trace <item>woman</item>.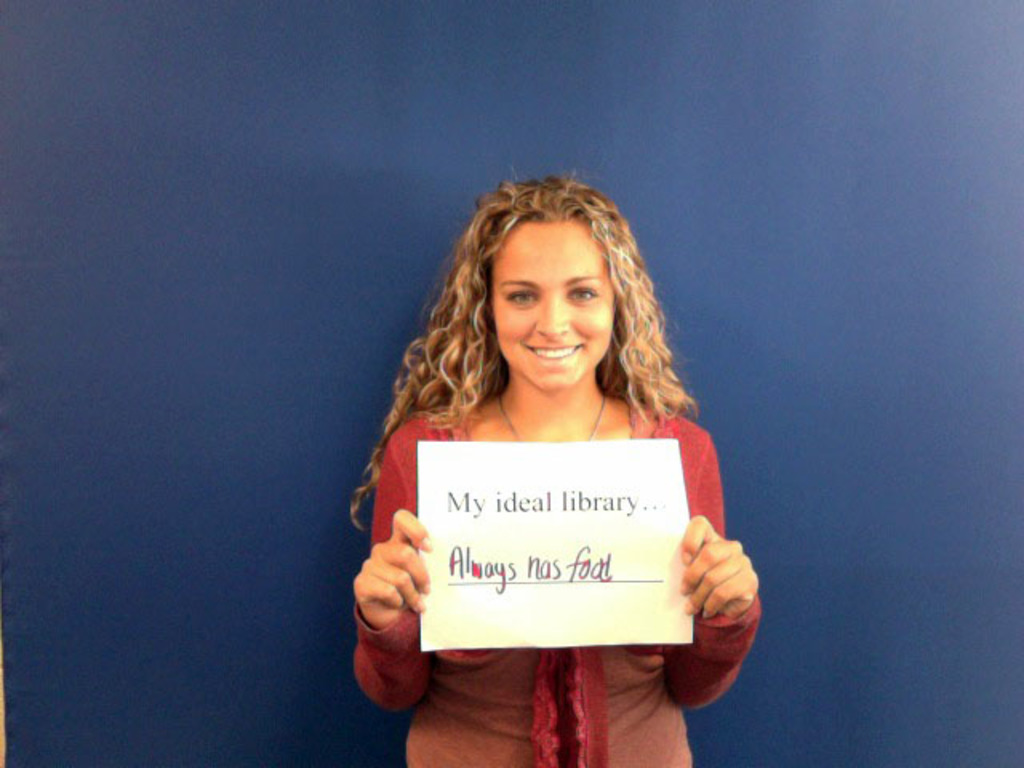
Traced to {"left": 326, "top": 170, "right": 763, "bottom": 749}.
